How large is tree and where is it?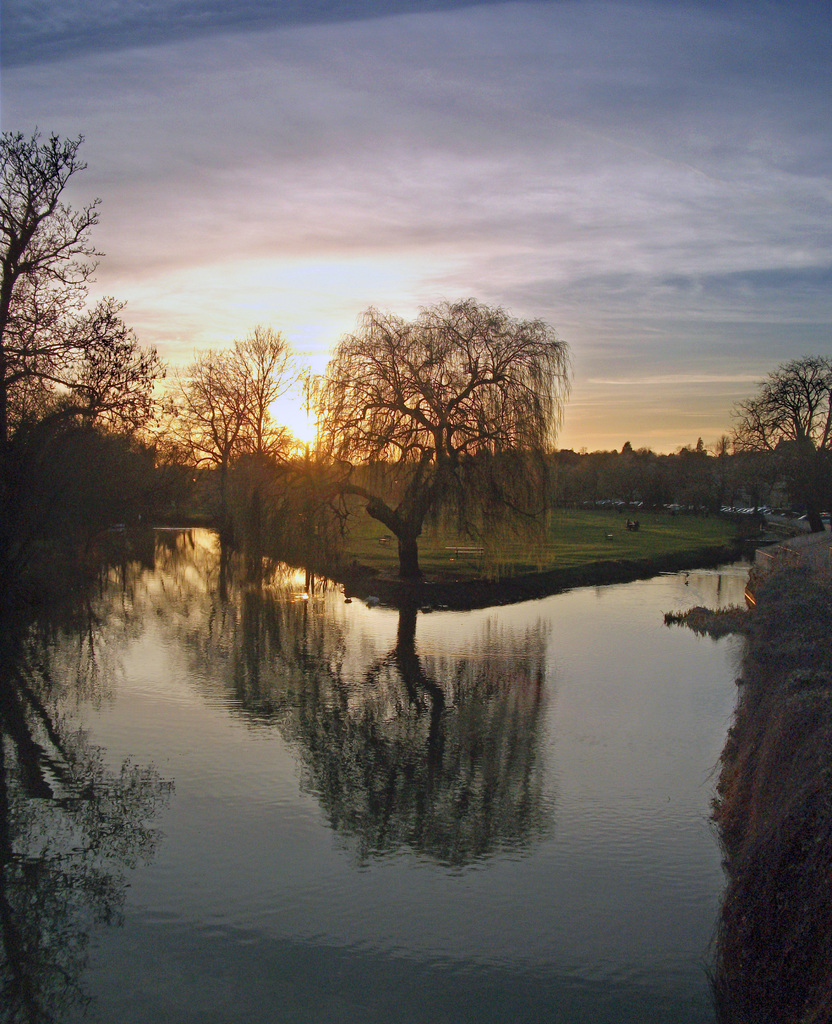
Bounding box: 306, 262, 582, 574.
